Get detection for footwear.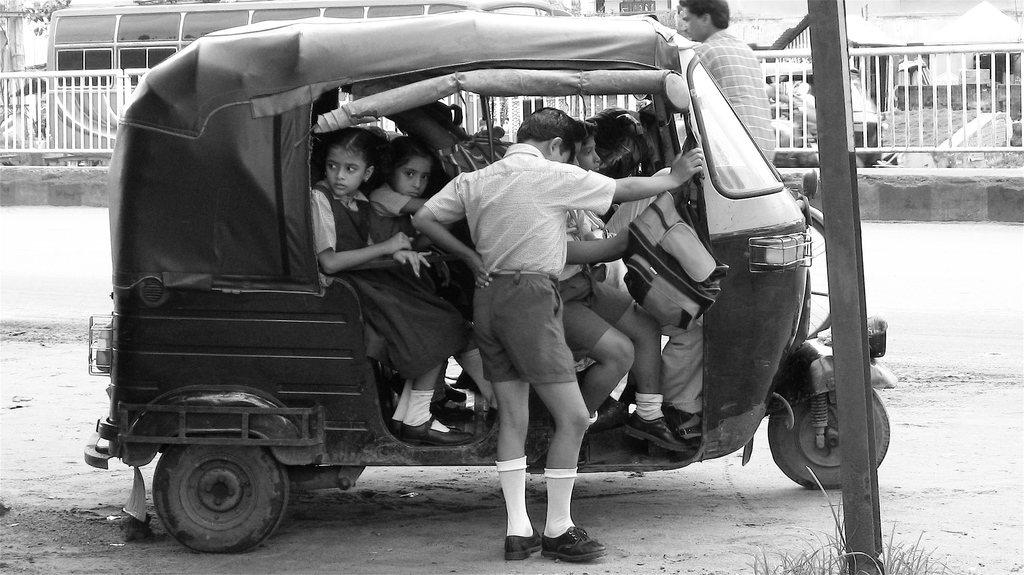
Detection: [584,396,632,424].
